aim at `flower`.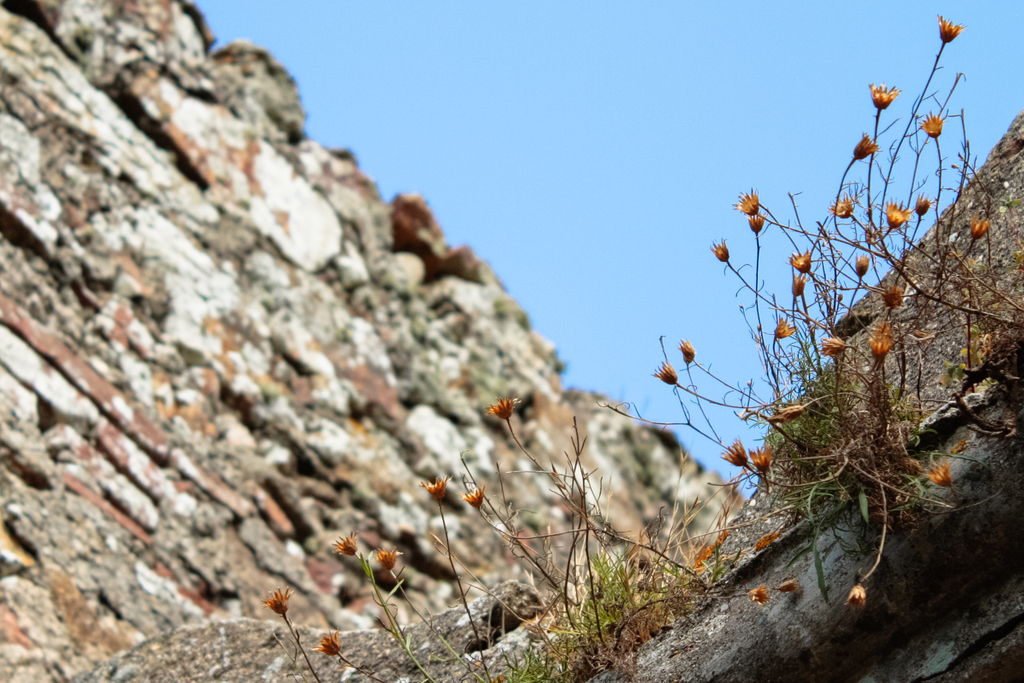
Aimed at rect(376, 545, 402, 568).
